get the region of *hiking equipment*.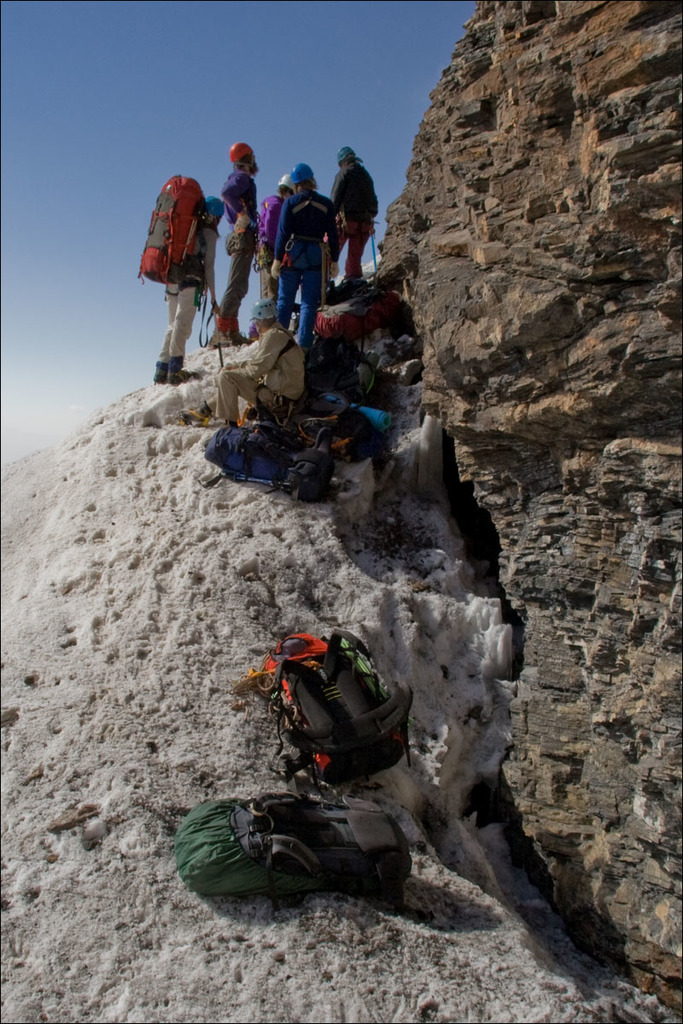
(248,305,276,321).
